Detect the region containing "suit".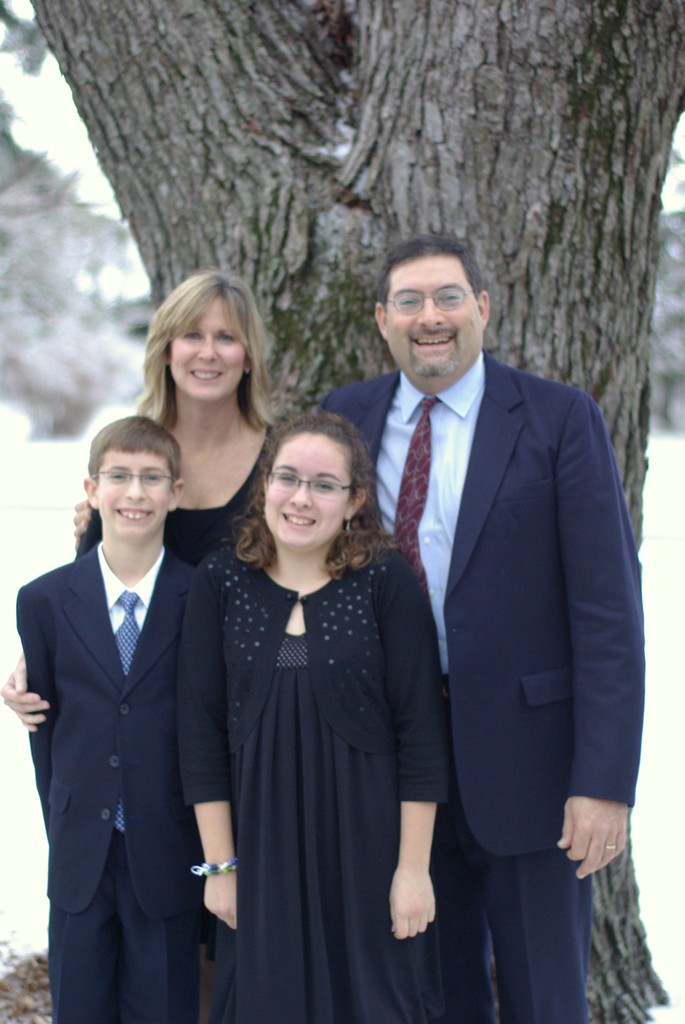
box=[321, 355, 649, 1023].
